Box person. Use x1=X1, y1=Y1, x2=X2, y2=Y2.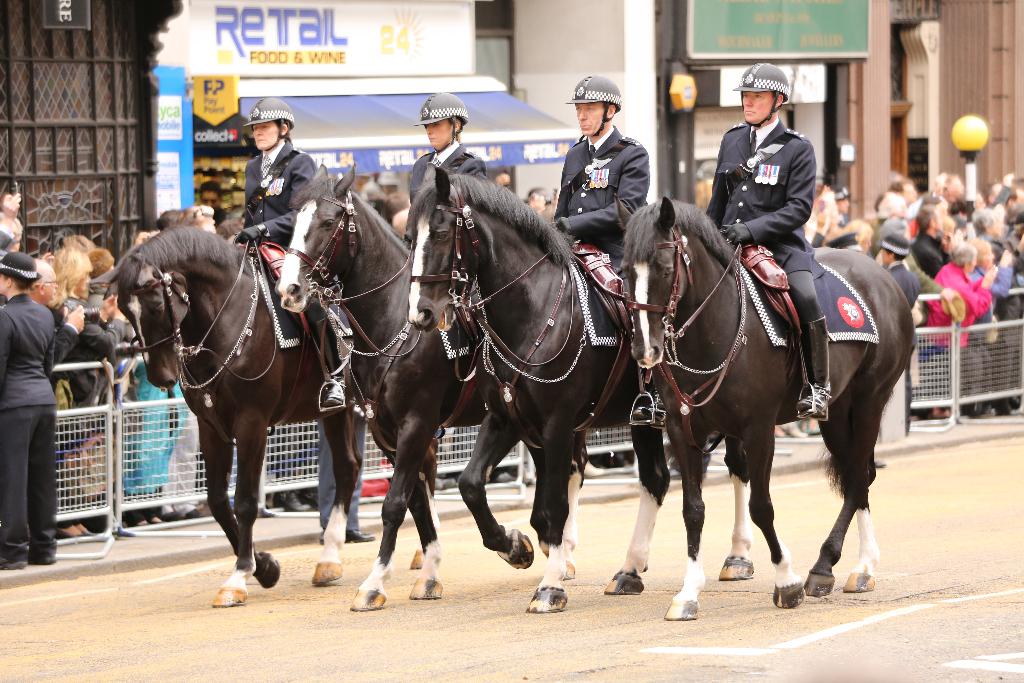
x1=881, y1=233, x2=927, y2=314.
